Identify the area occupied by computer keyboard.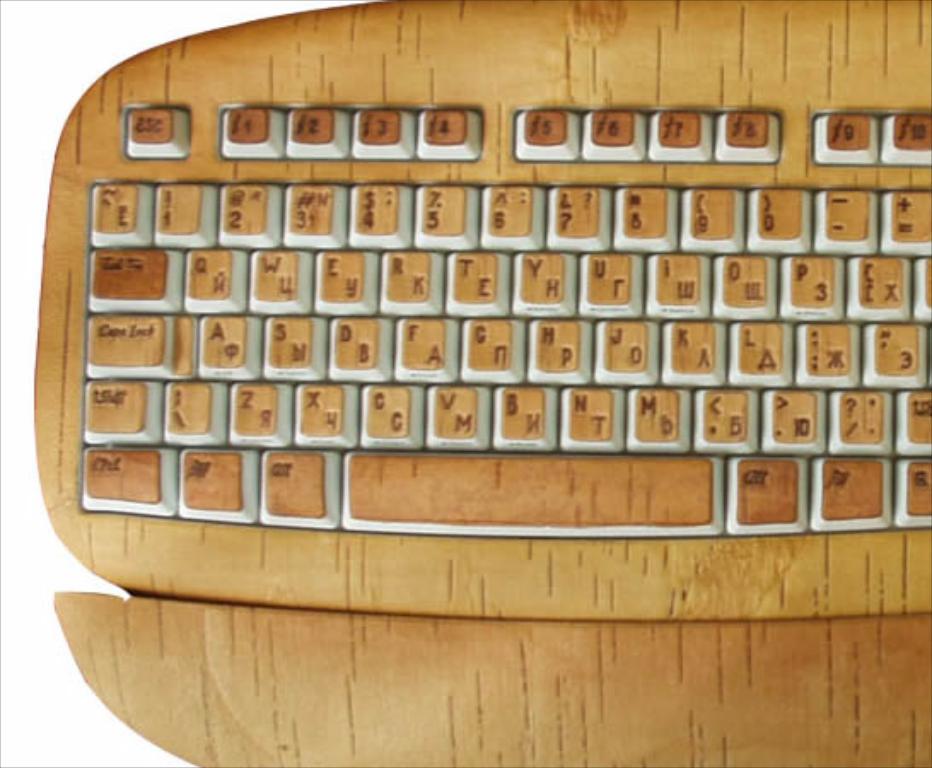
Area: <region>31, 0, 930, 618</region>.
